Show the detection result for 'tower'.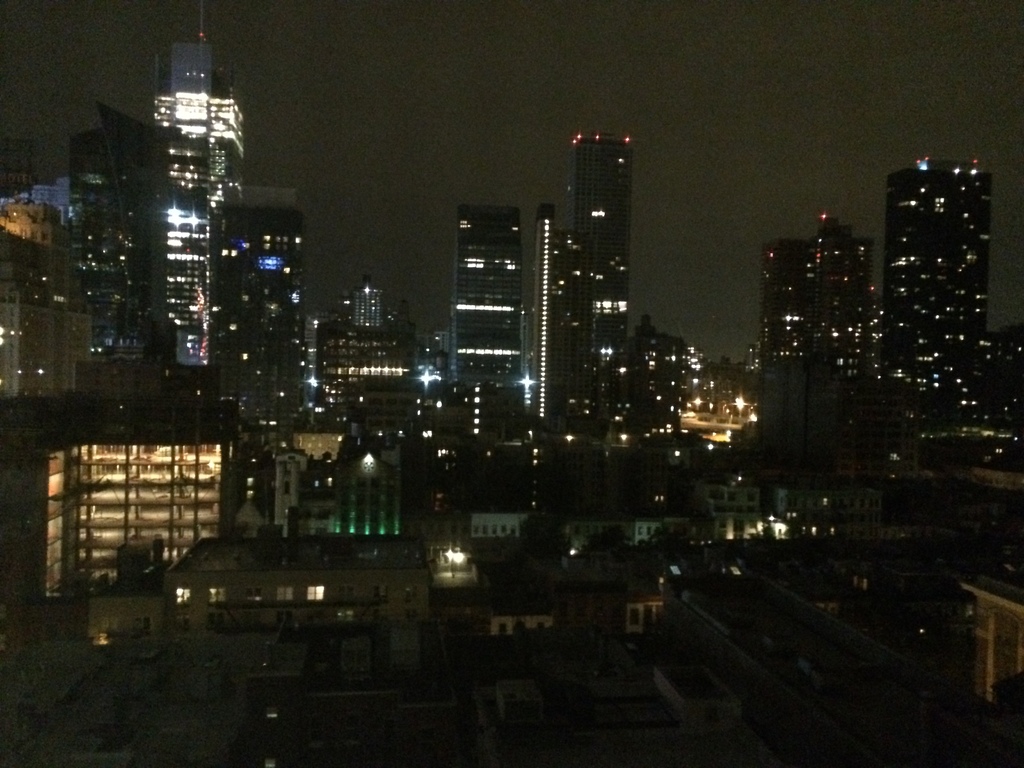
rect(871, 129, 1004, 448).
